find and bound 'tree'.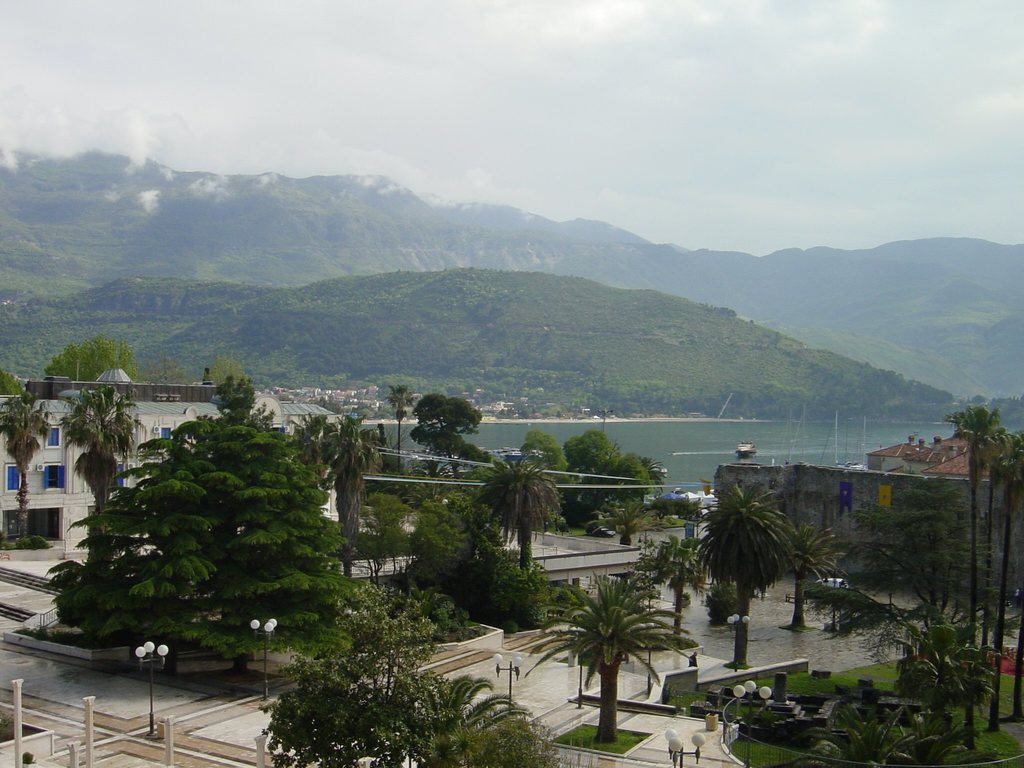
Bound: bbox=(204, 358, 251, 389).
